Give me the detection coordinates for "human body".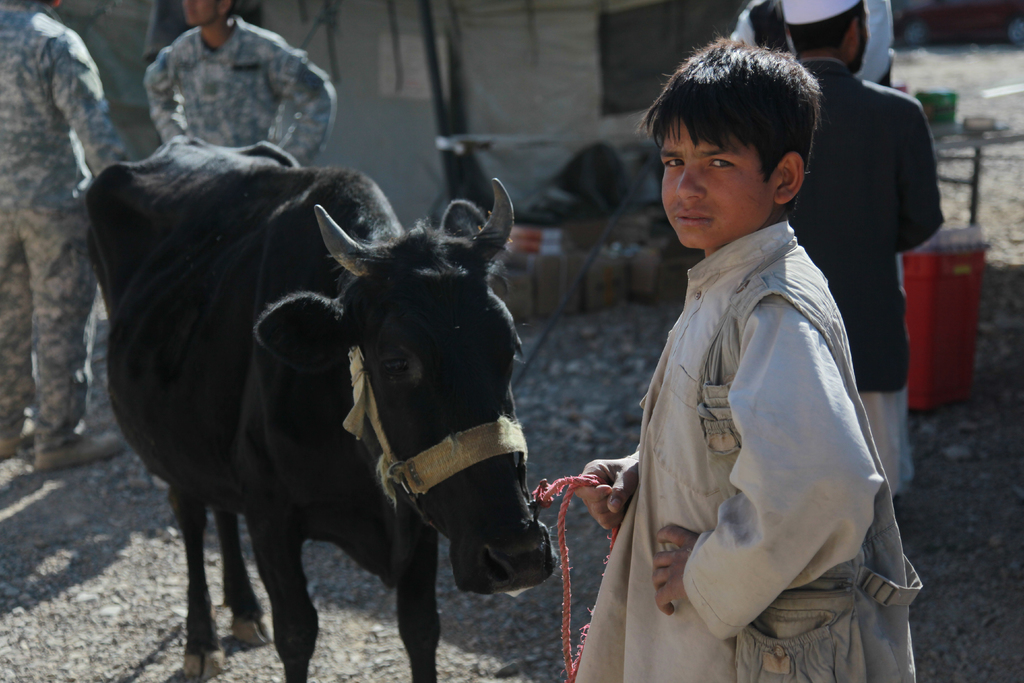
[803, 51, 948, 483].
